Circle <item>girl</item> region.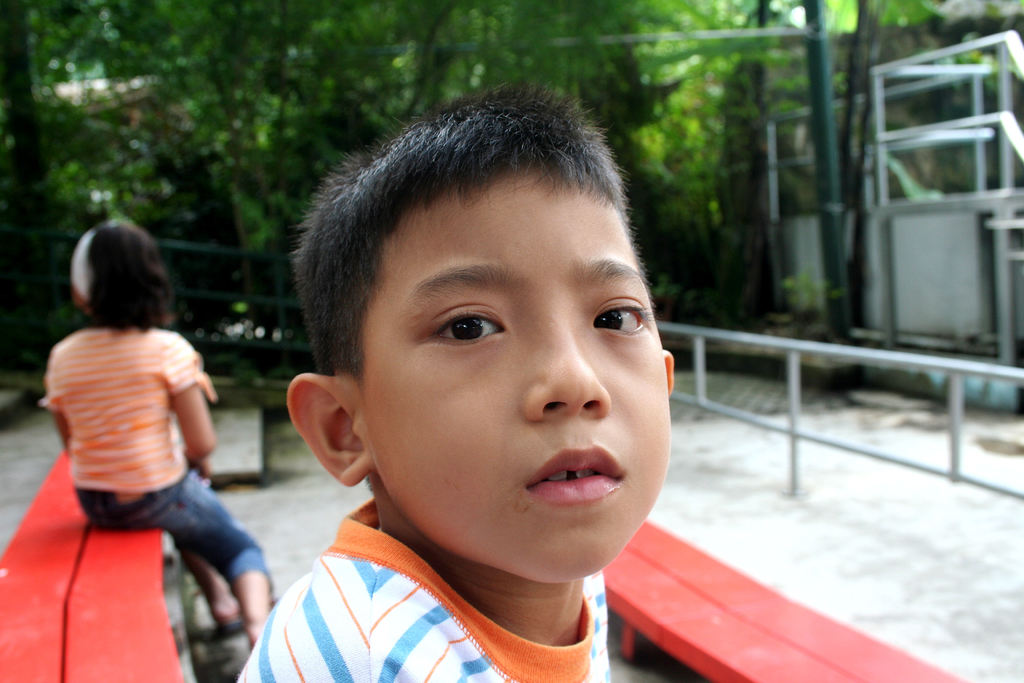
Region: <bbox>40, 222, 263, 644</bbox>.
